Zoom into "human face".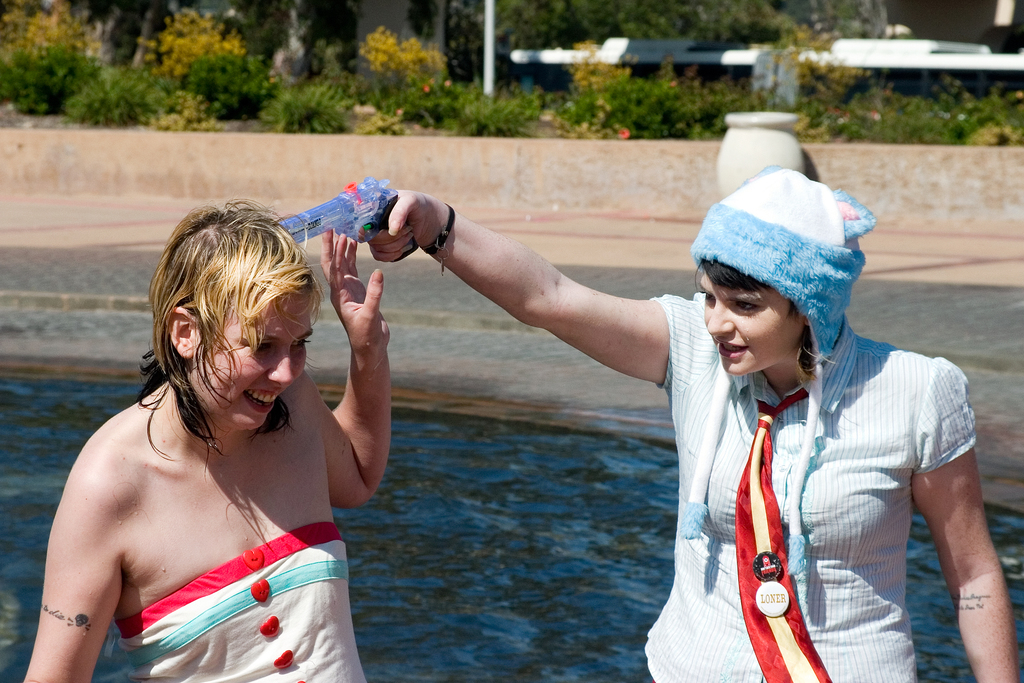
Zoom target: locate(189, 284, 314, 432).
